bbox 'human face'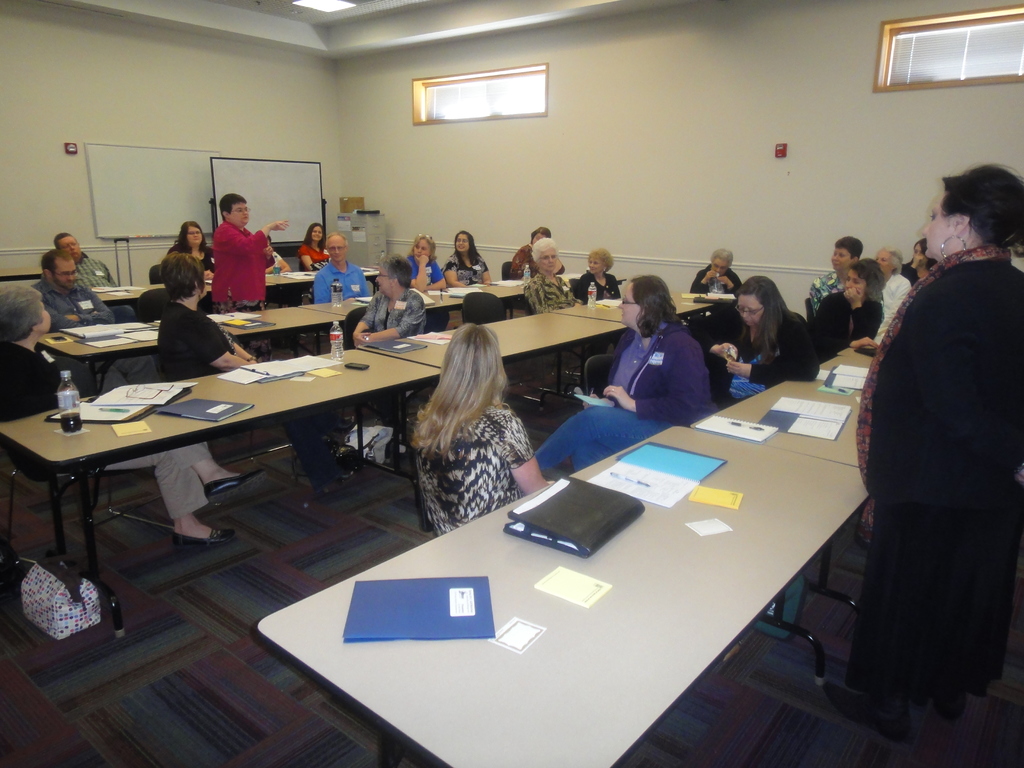
(x1=618, y1=287, x2=642, y2=326)
